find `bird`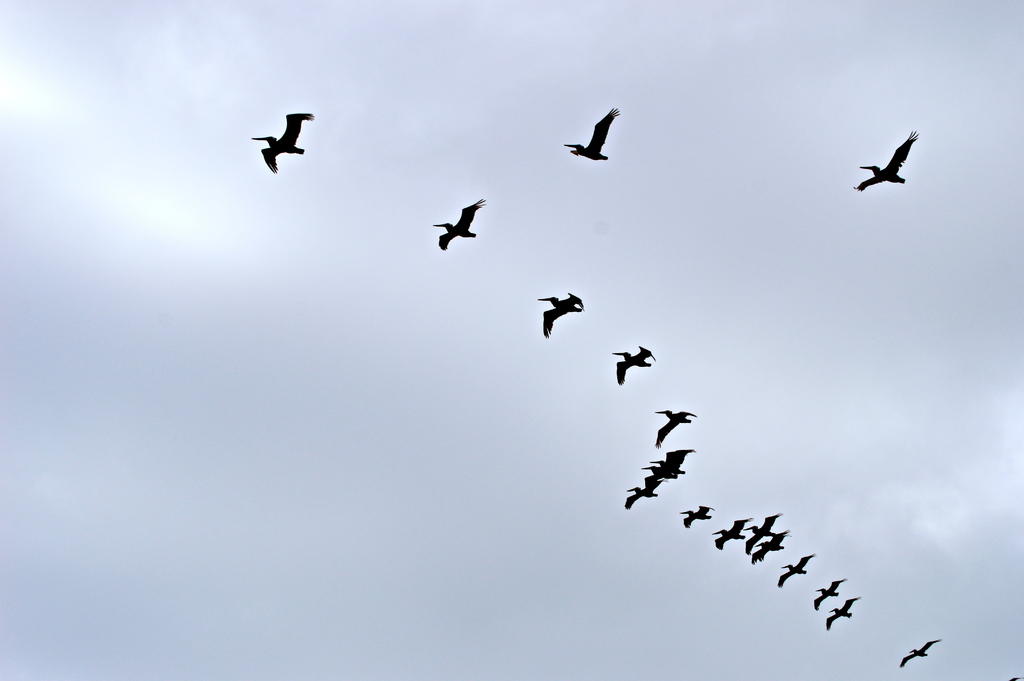
(left=850, top=127, right=919, bottom=195)
